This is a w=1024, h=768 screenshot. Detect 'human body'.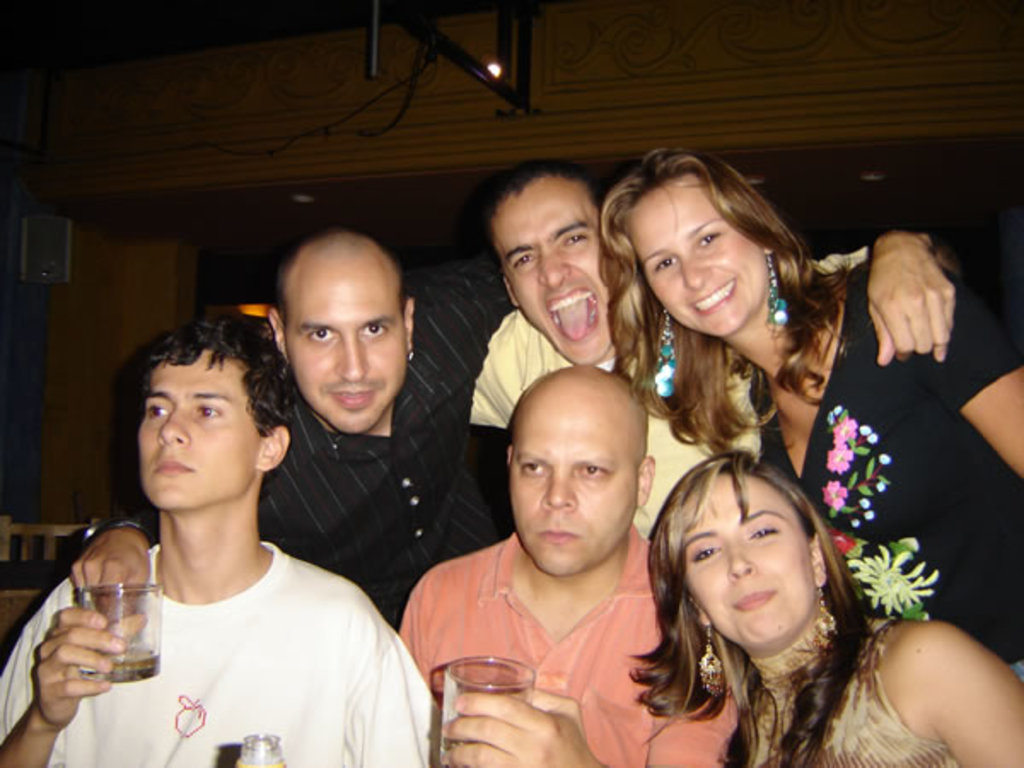
(591,140,1022,689).
